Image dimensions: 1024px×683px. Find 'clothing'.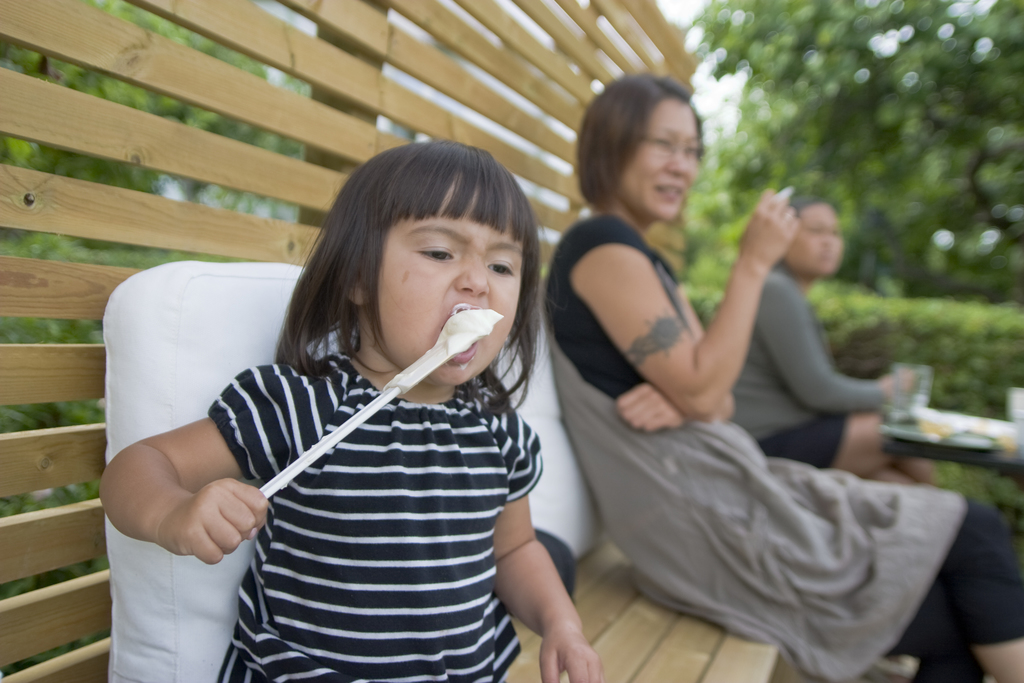
[left=197, top=333, right=552, bottom=682].
